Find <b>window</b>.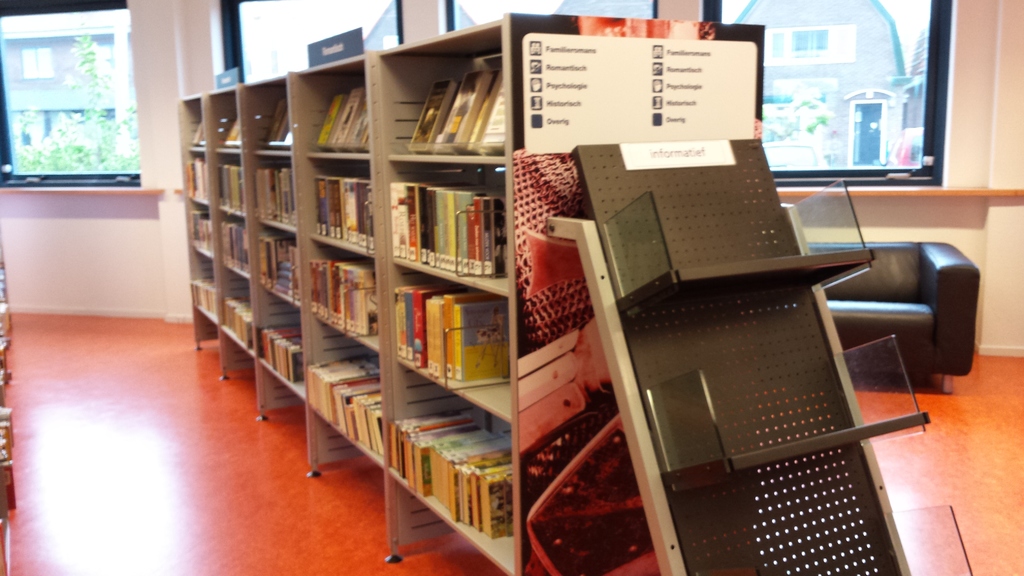
x1=2 y1=0 x2=135 y2=179.
